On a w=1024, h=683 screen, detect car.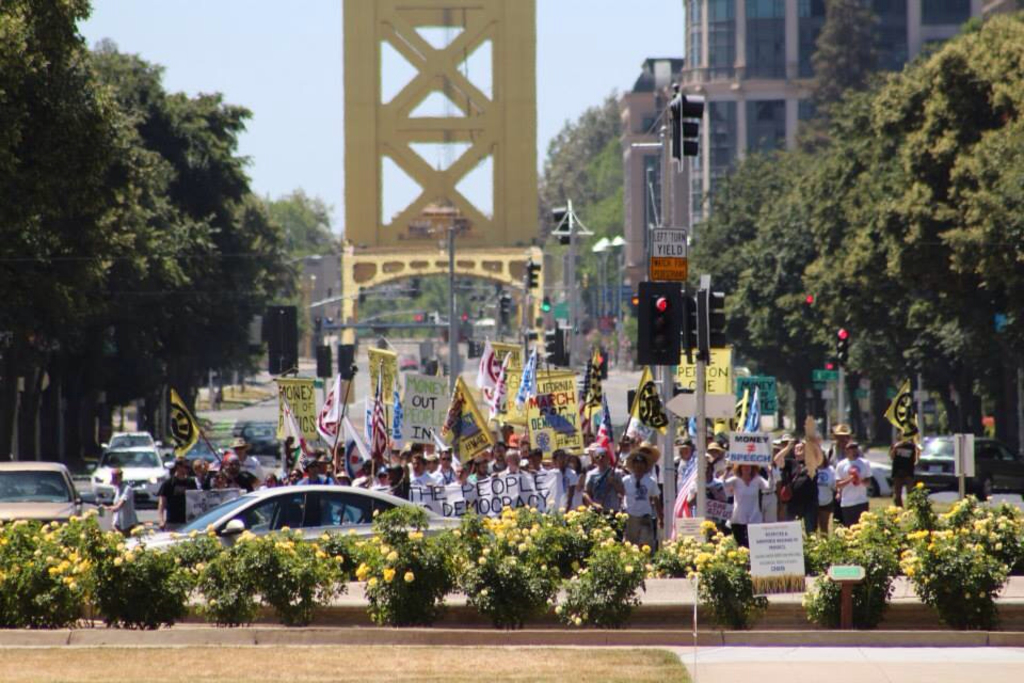
(103,430,165,444).
